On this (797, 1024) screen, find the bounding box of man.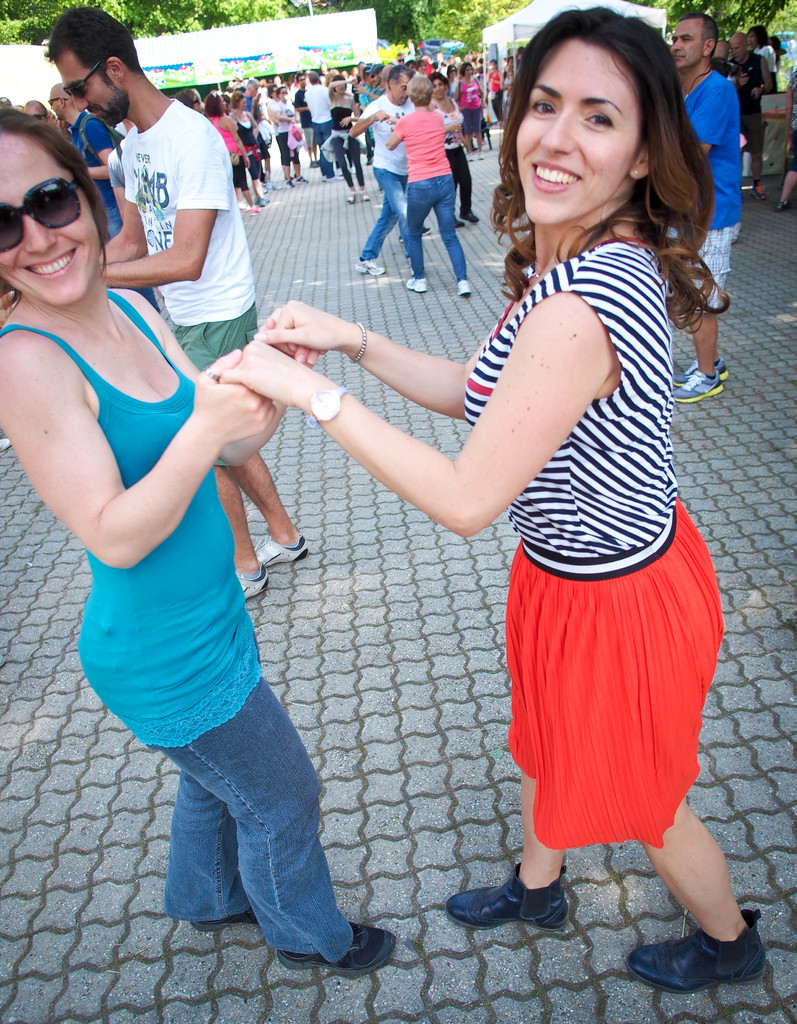
Bounding box: (44, 10, 310, 600).
